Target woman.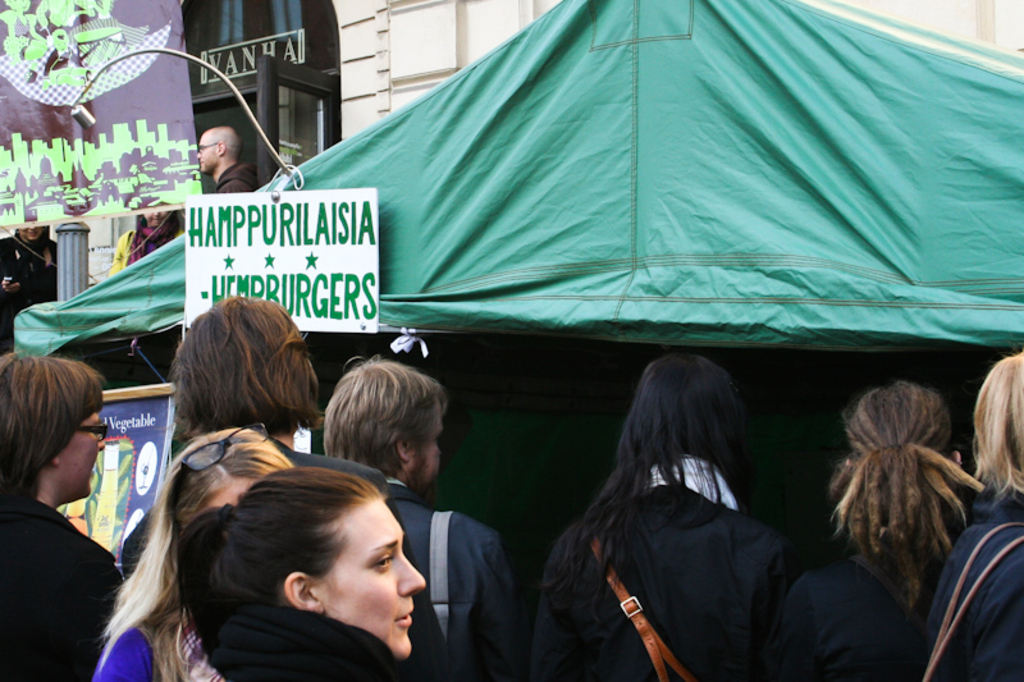
Target region: (x1=105, y1=206, x2=183, y2=280).
